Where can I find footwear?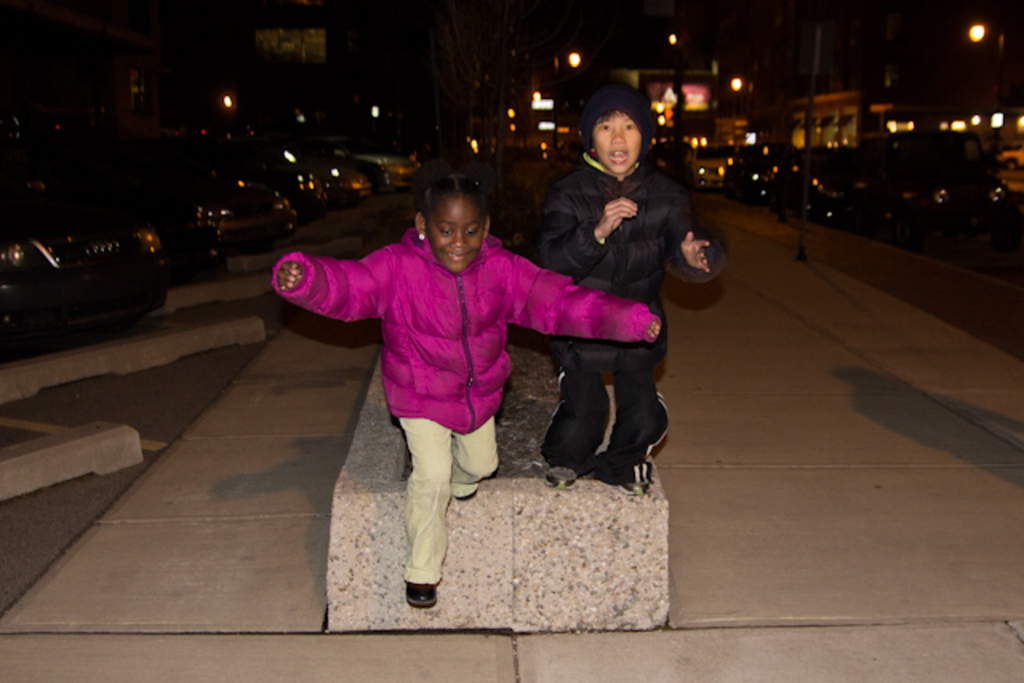
You can find it at detection(544, 461, 579, 491).
